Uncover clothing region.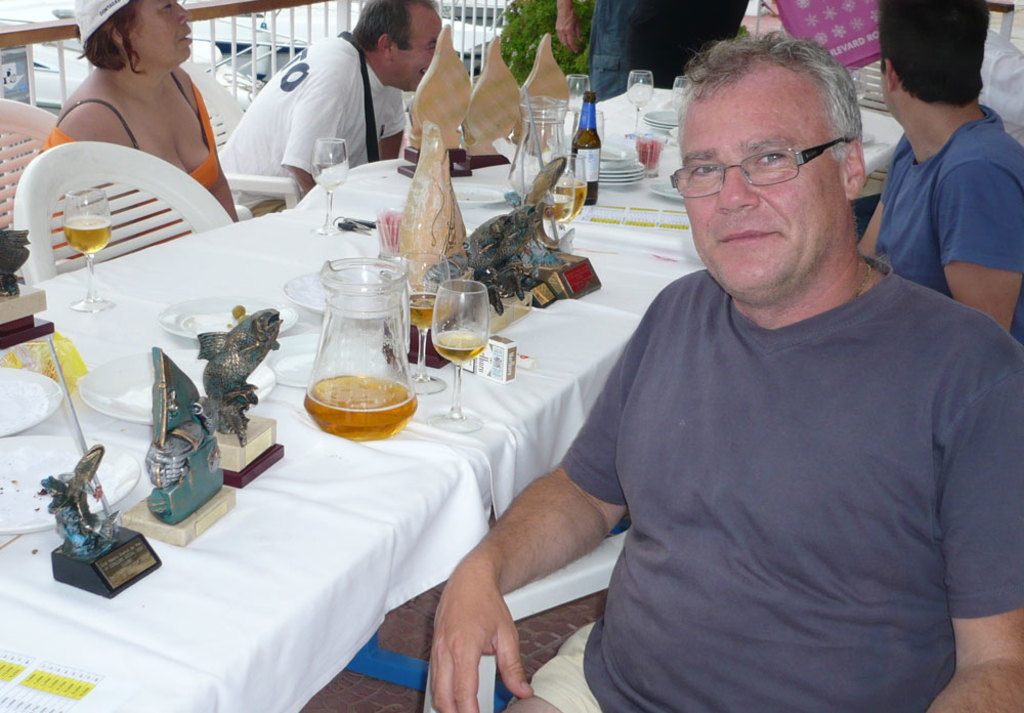
Uncovered: <region>31, 81, 223, 270</region>.
